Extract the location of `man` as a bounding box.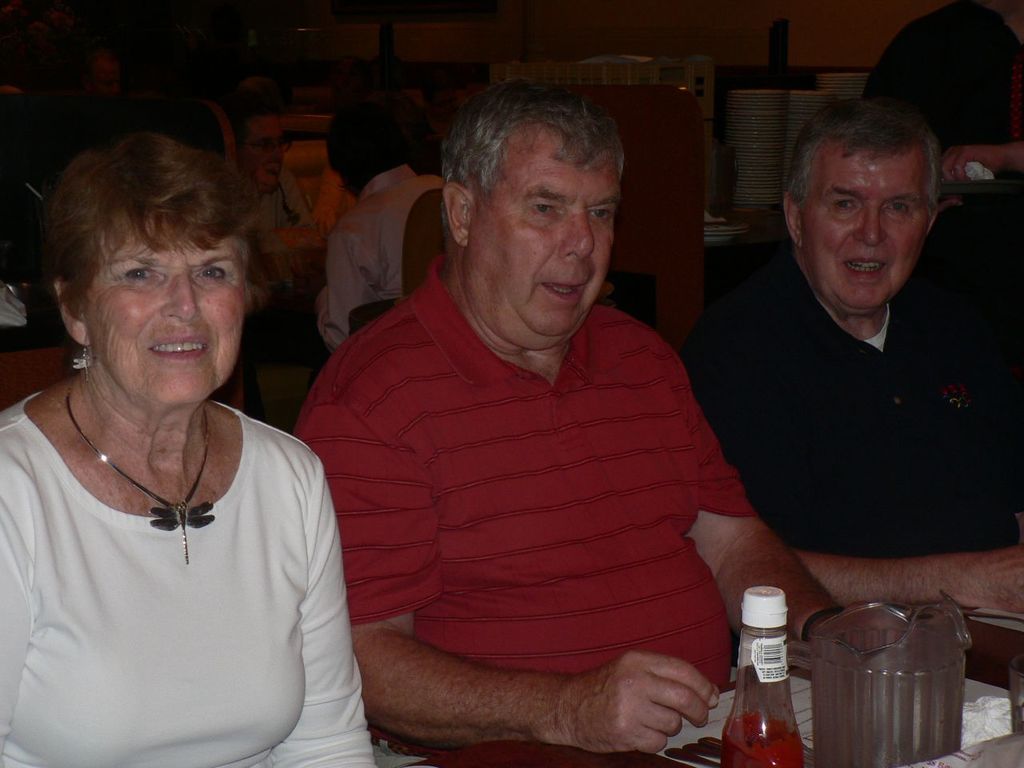
locate(282, 74, 914, 753).
